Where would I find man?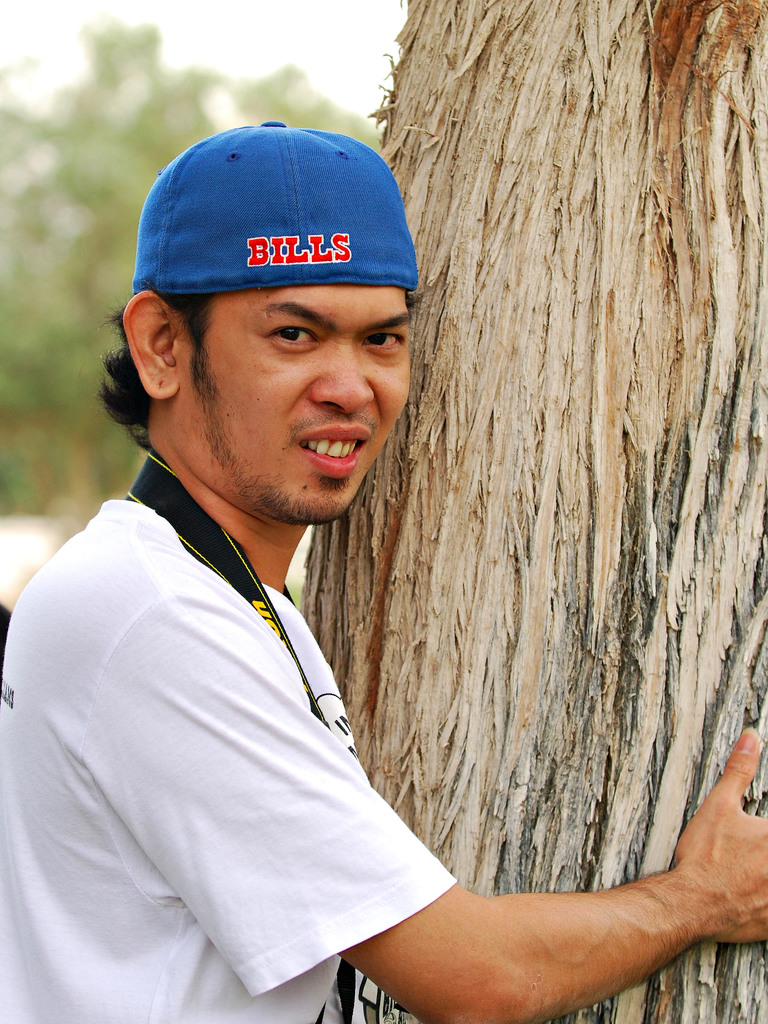
At 0:112:767:1023.
